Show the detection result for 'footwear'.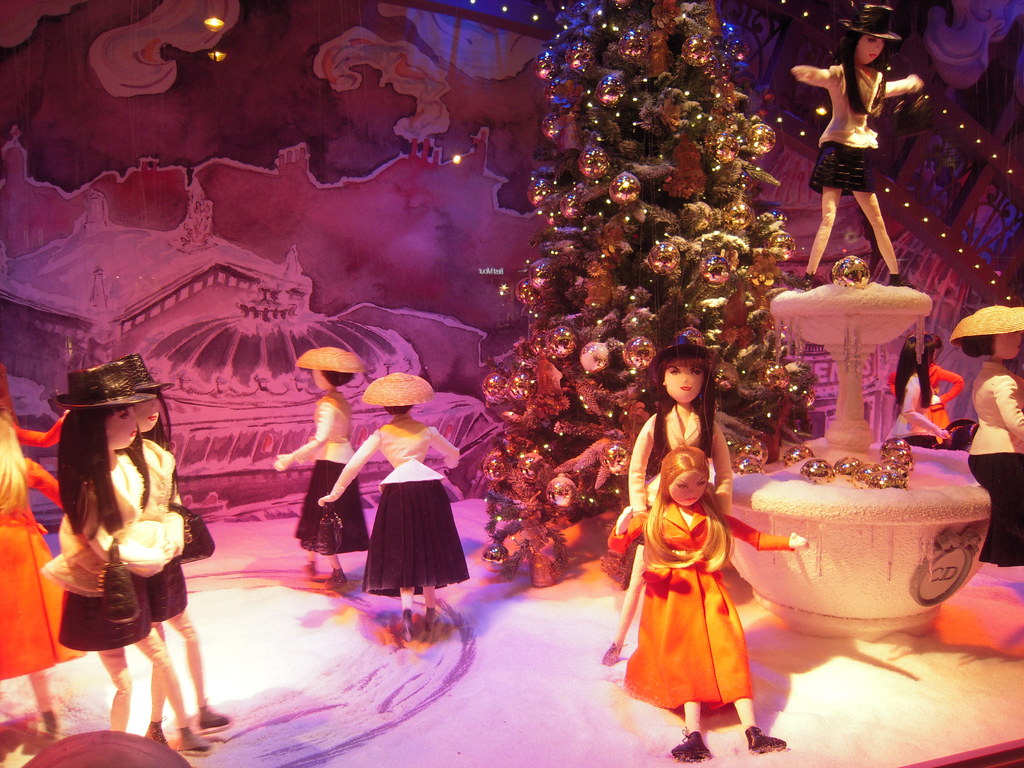
bbox(307, 563, 328, 579).
